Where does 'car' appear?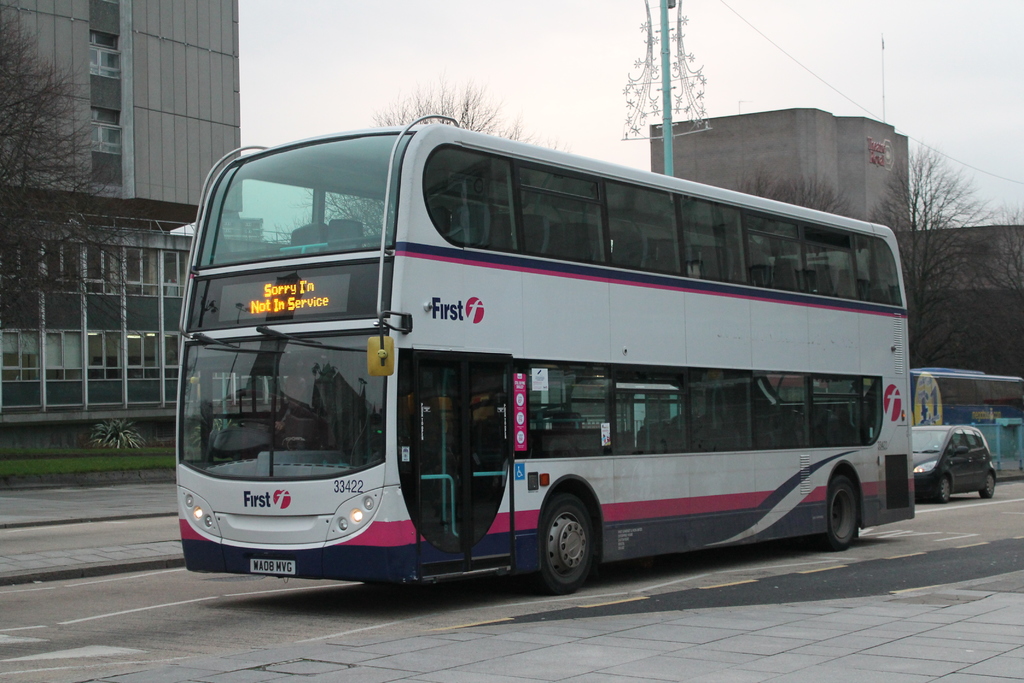
Appears at 925,422,1007,511.
